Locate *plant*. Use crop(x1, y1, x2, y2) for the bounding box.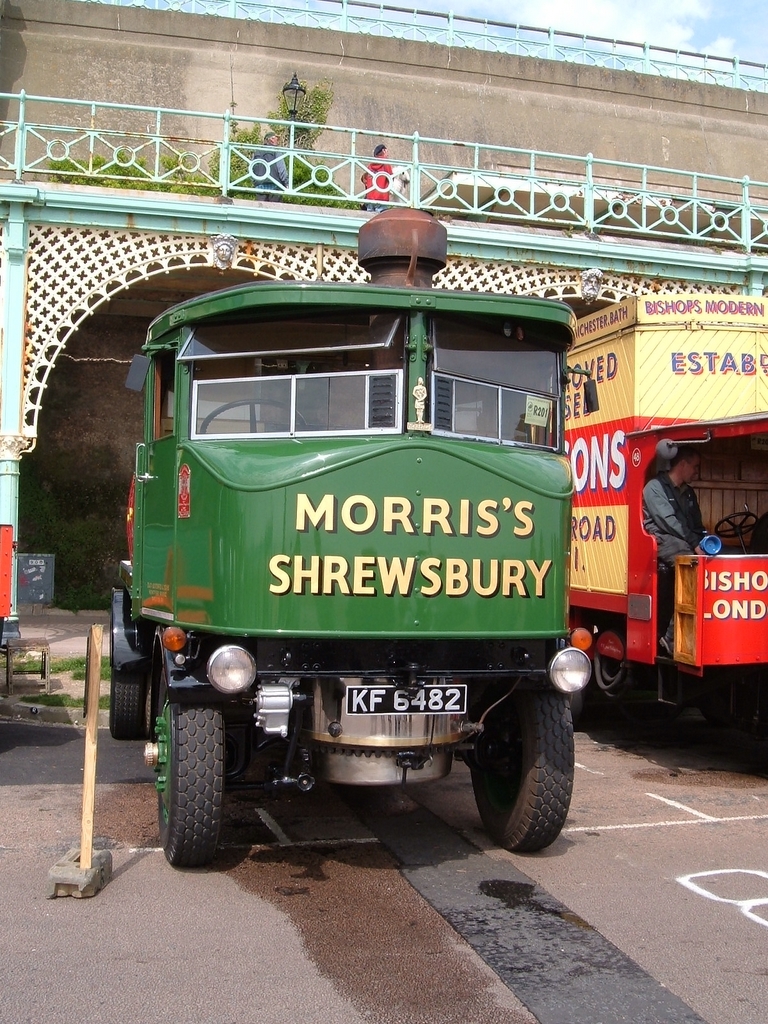
crop(5, 643, 116, 677).
